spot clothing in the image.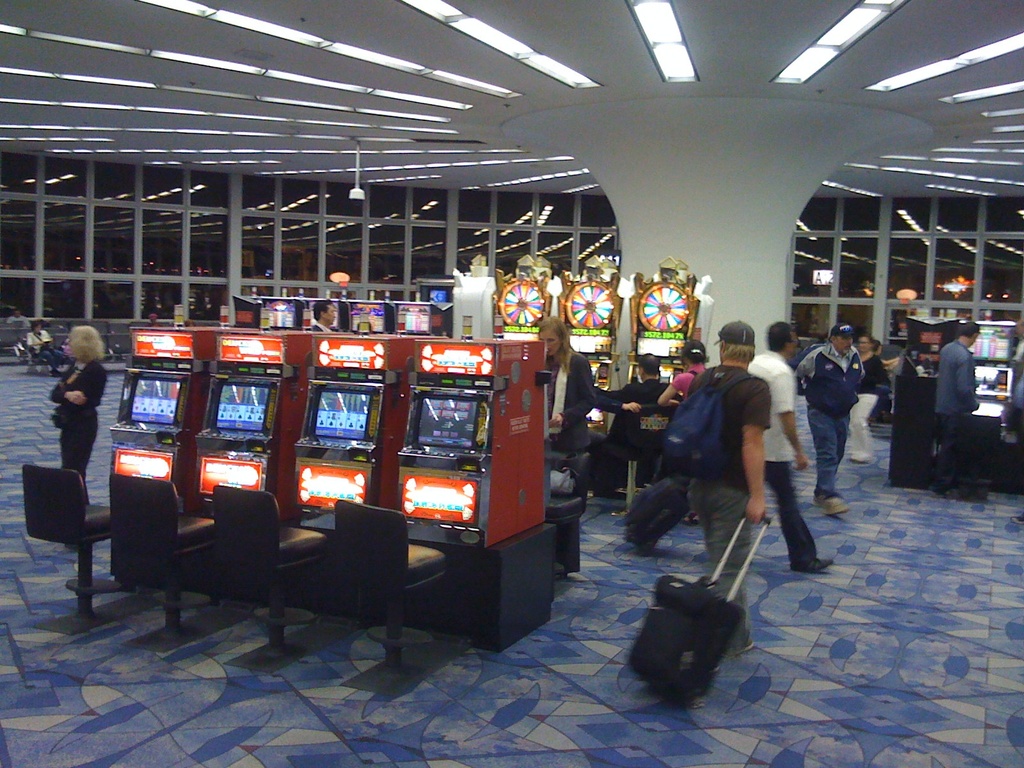
clothing found at 792 337 863 504.
